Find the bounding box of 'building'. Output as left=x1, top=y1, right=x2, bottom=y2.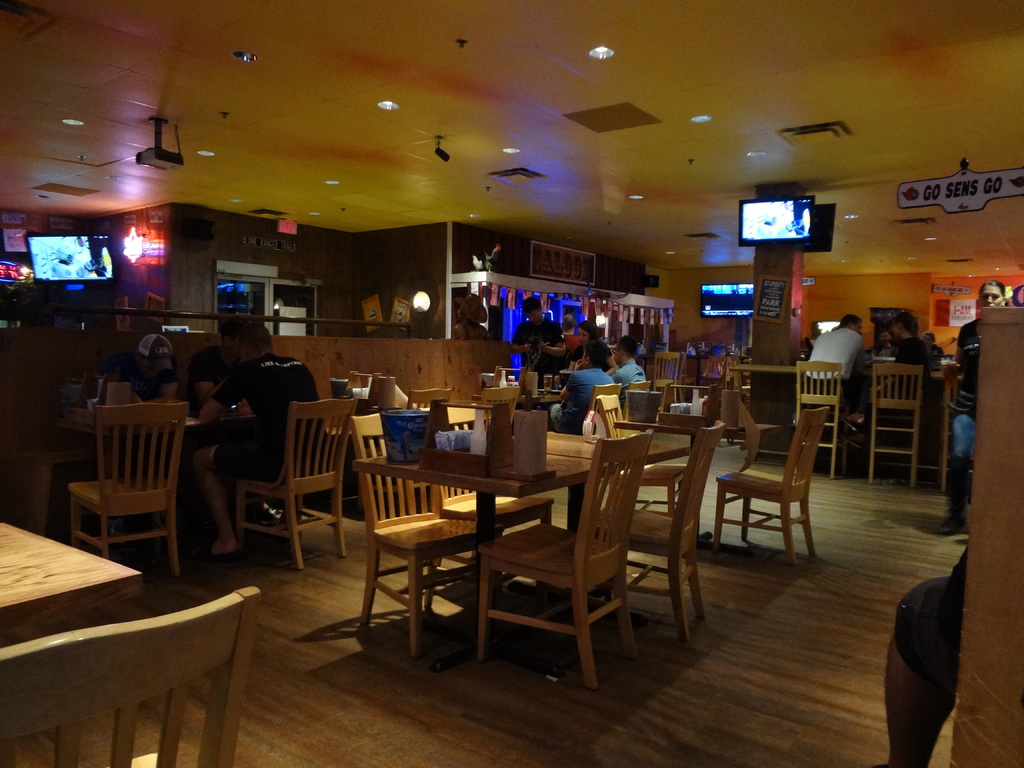
left=1, top=0, right=1023, bottom=767.
